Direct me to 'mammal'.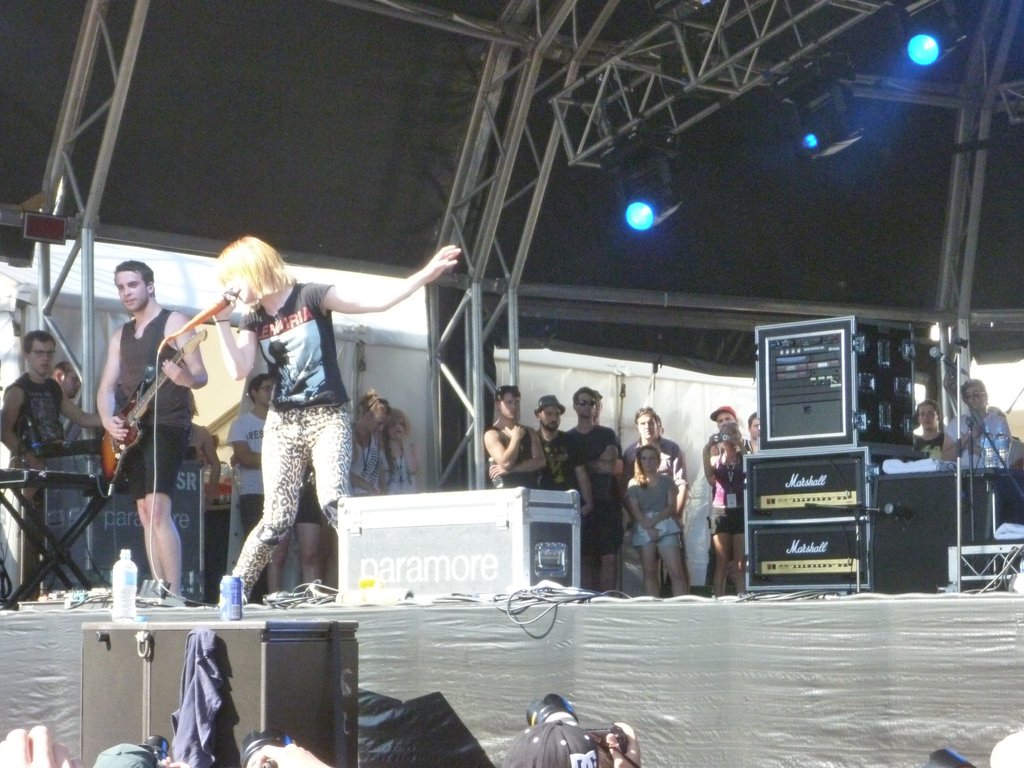
Direction: 0/726/80/767.
